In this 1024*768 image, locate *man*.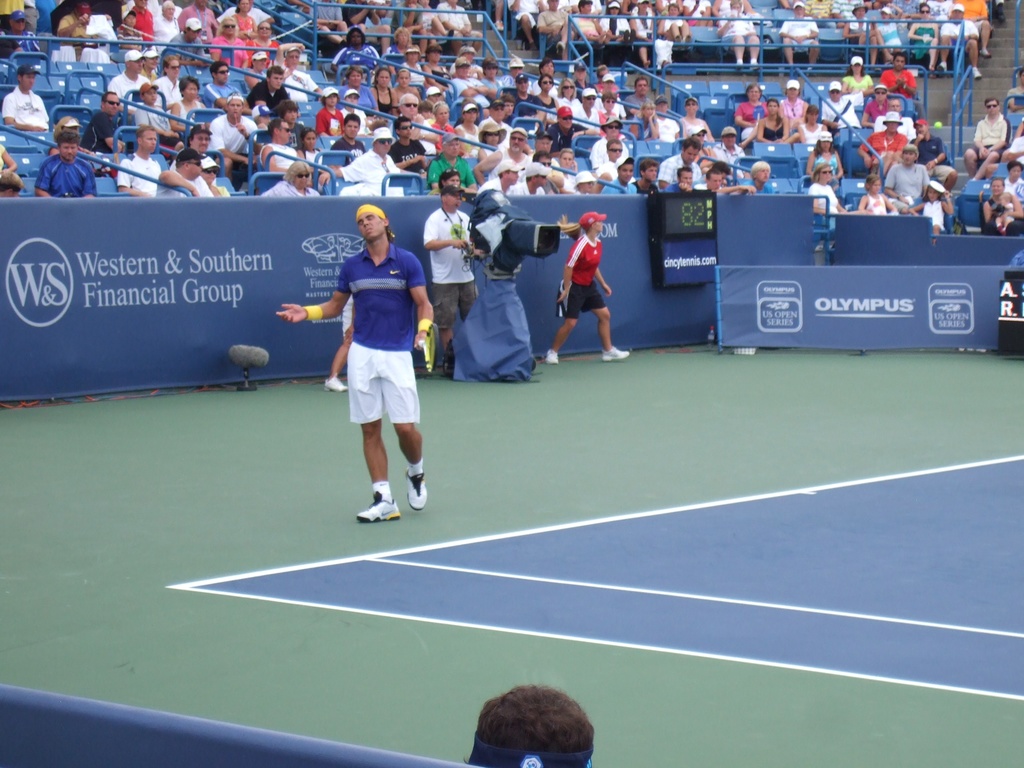
Bounding box: <box>427,130,478,193</box>.
